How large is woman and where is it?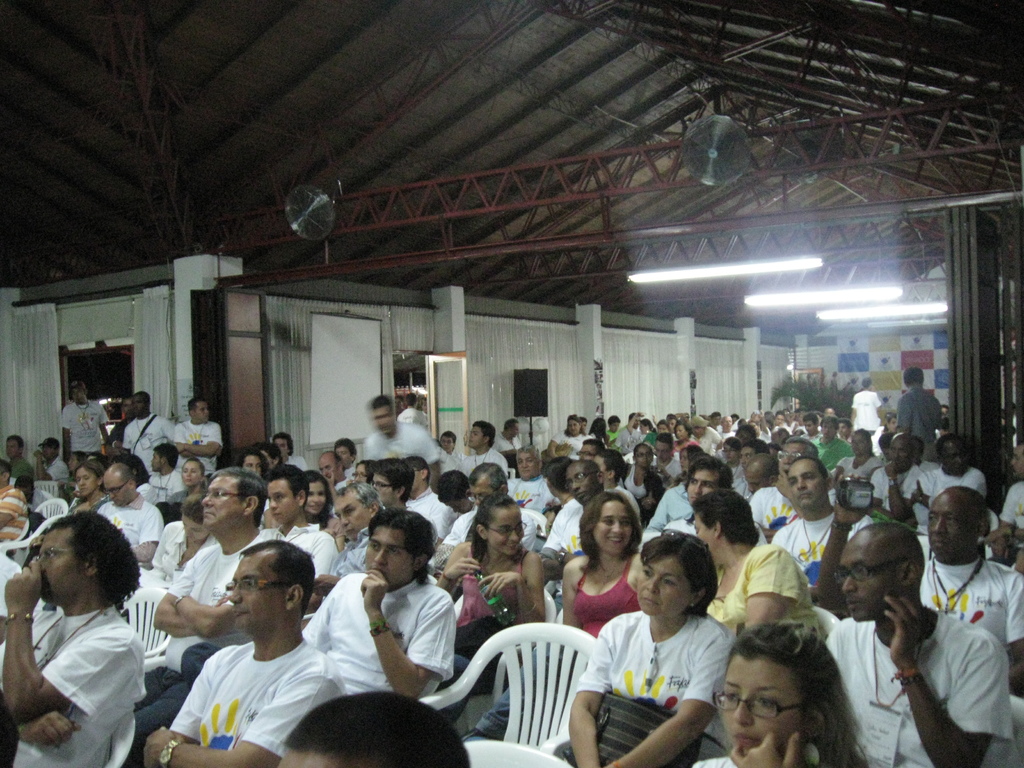
Bounding box: (x1=8, y1=516, x2=169, y2=753).
